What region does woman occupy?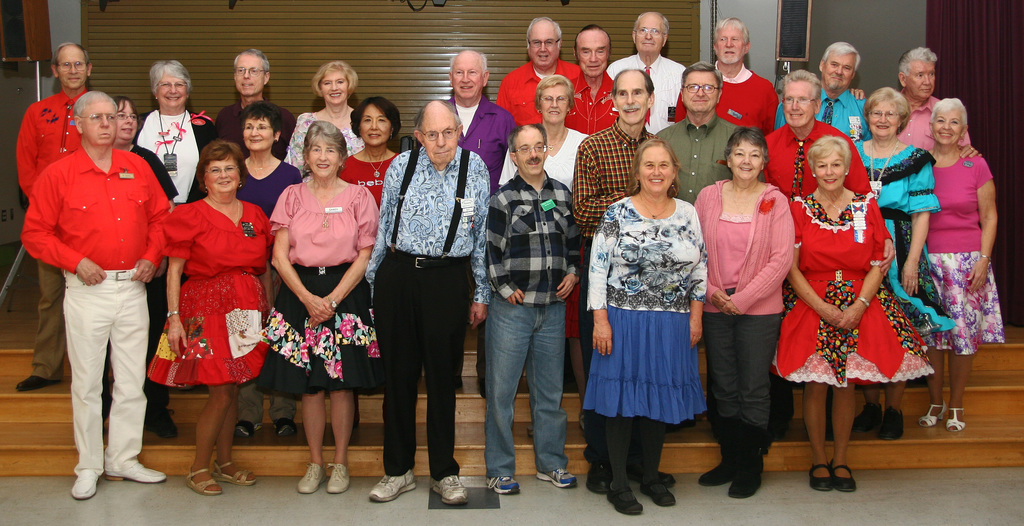
bbox=(927, 95, 1006, 436).
